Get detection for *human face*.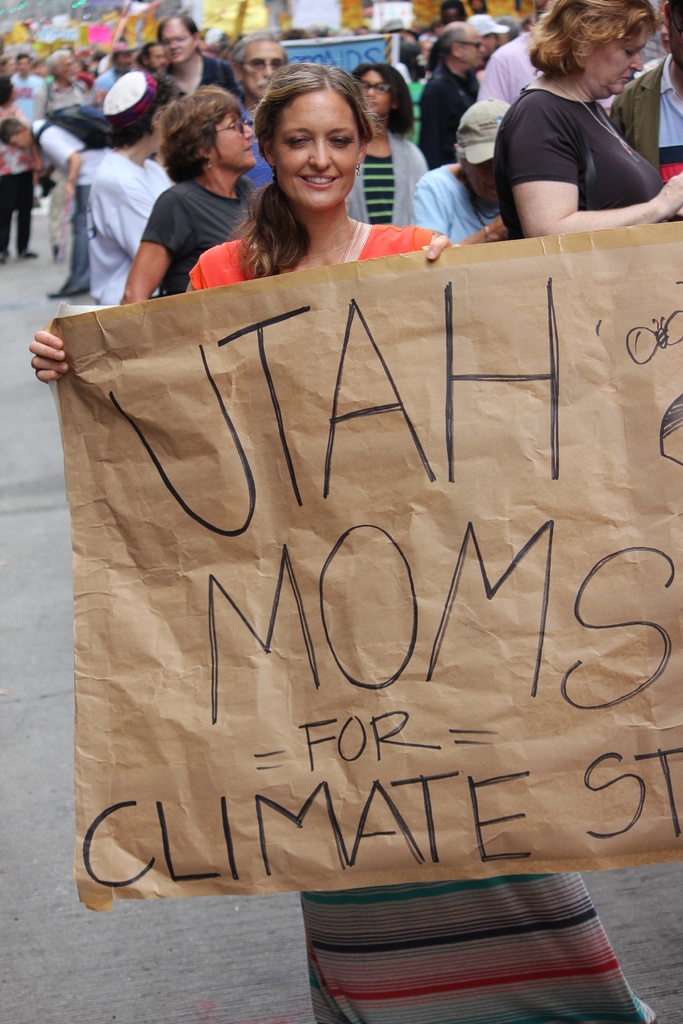
Detection: rect(213, 113, 252, 166).
